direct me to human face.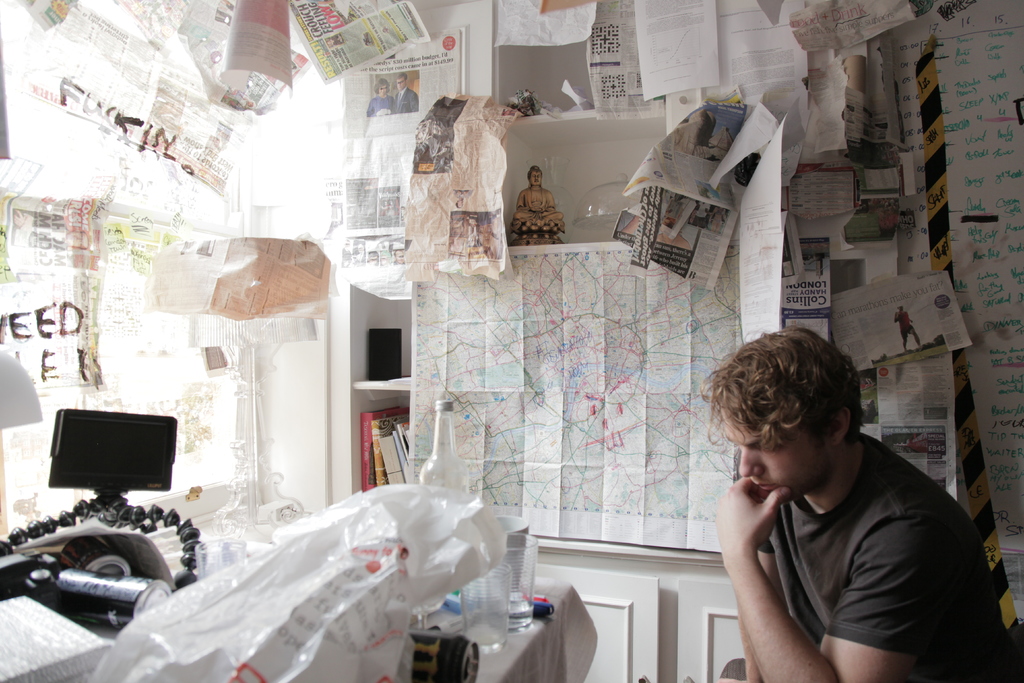
Direction: (716,399,839,498).
